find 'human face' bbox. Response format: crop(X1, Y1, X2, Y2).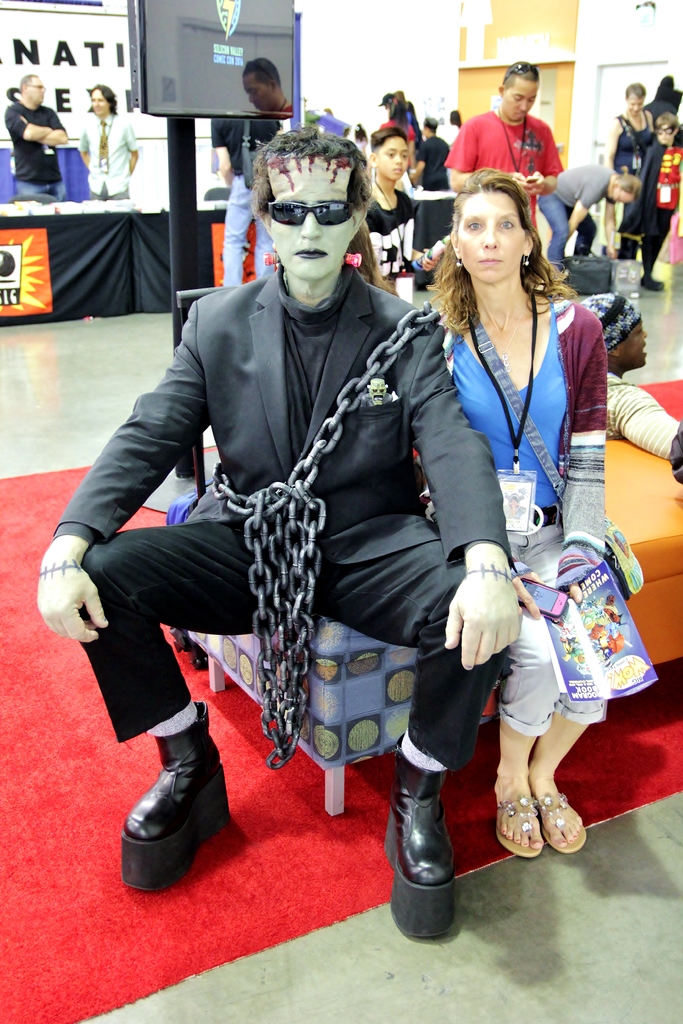
crop(609, 189, 636, 207).
